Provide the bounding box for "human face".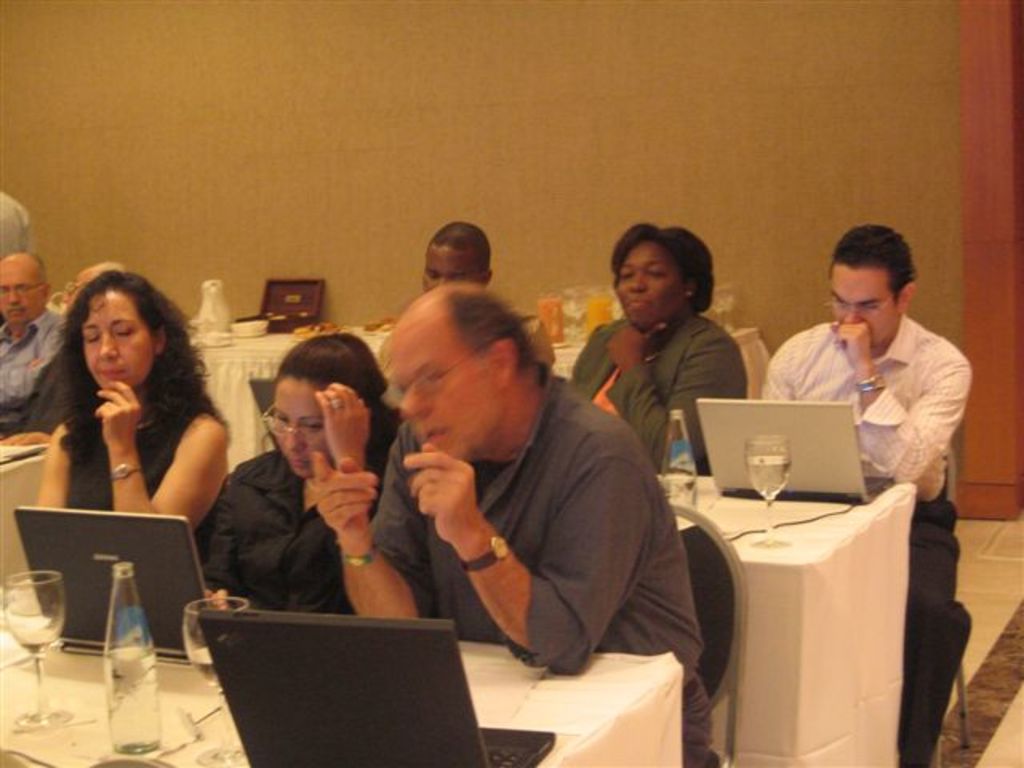
x1=387 y1=341 x2=498 y2=467.
